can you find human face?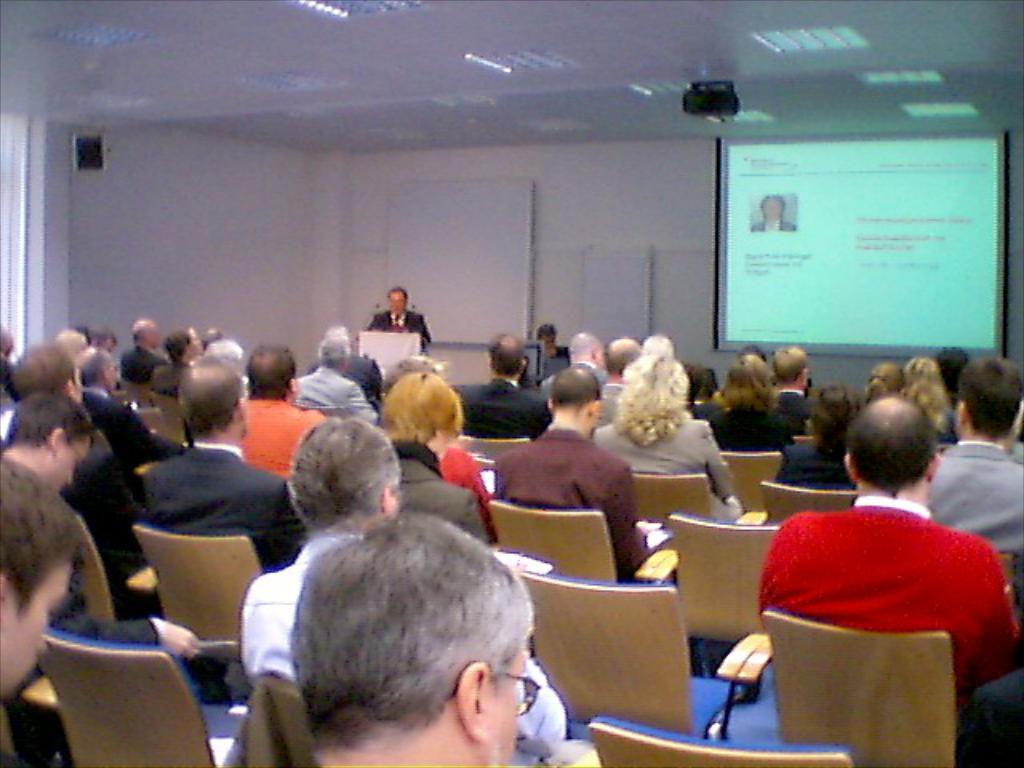
Yes, bounding box: rect(384, 291, 406, 317).
